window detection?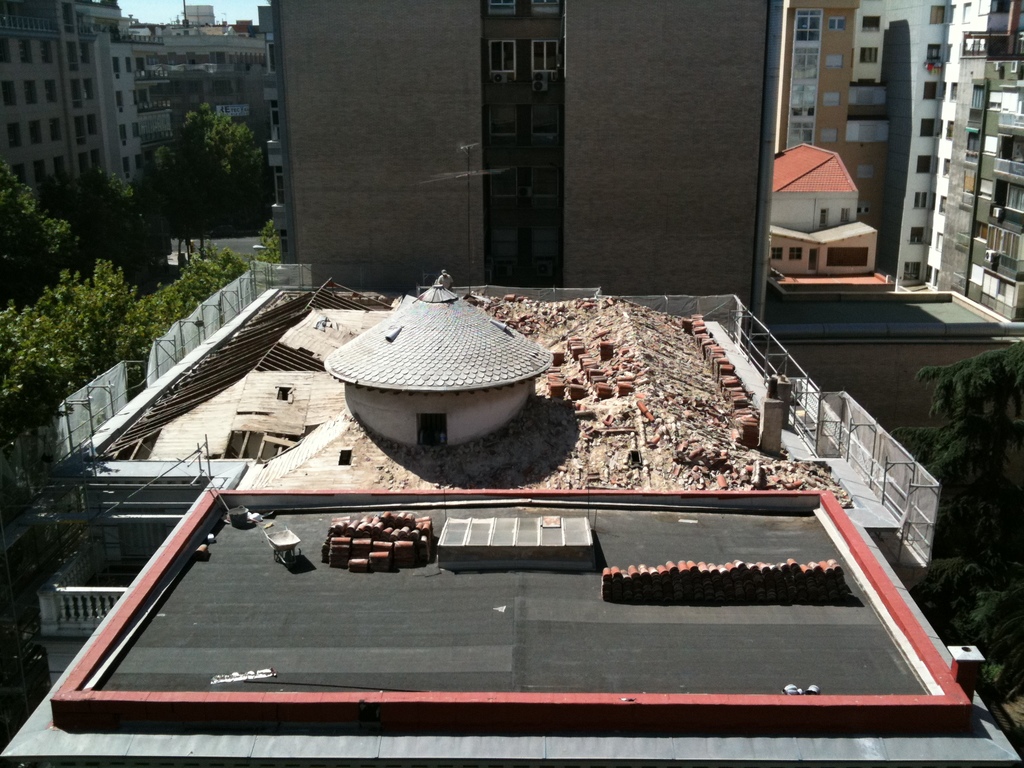
{"left": 918, "top": 156, "right": 931, "bottom": 172}
